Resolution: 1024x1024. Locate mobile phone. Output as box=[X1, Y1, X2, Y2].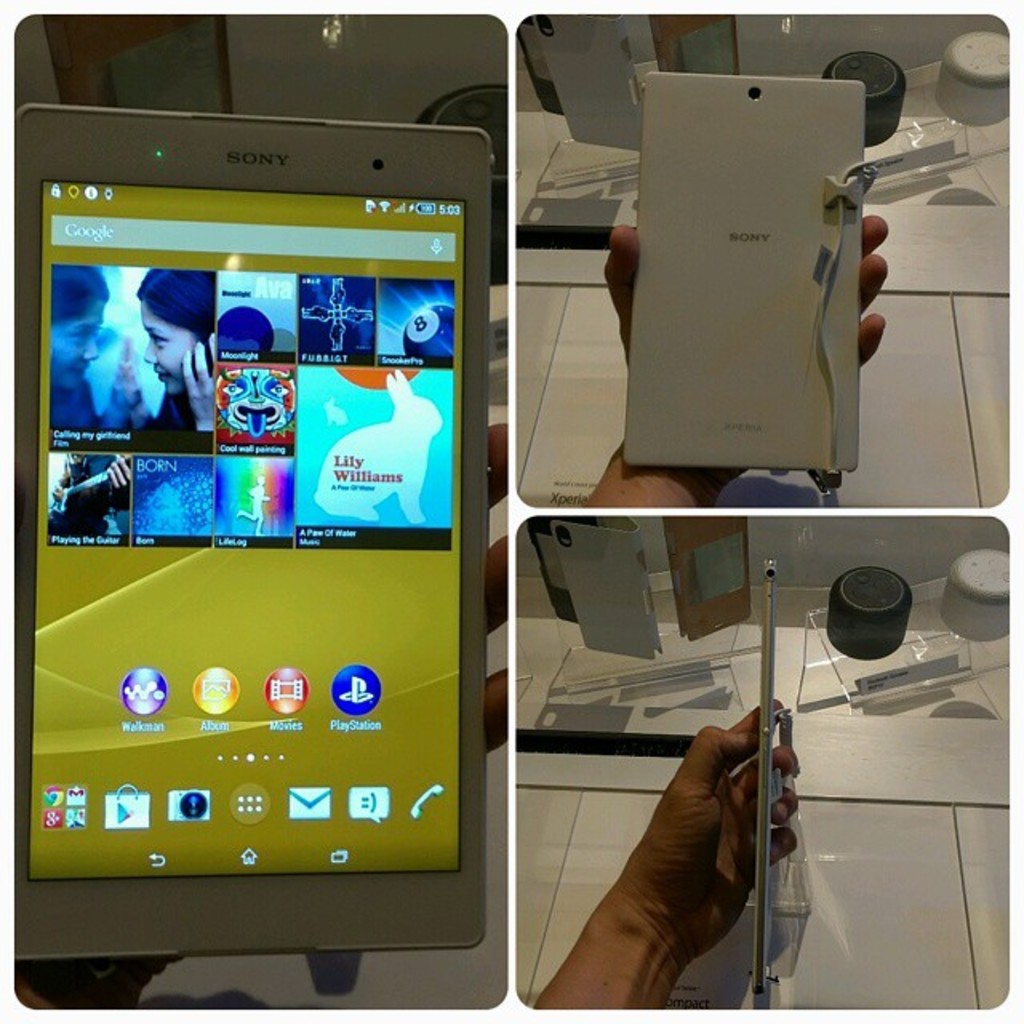
box=[630, 80, 866, 467].
